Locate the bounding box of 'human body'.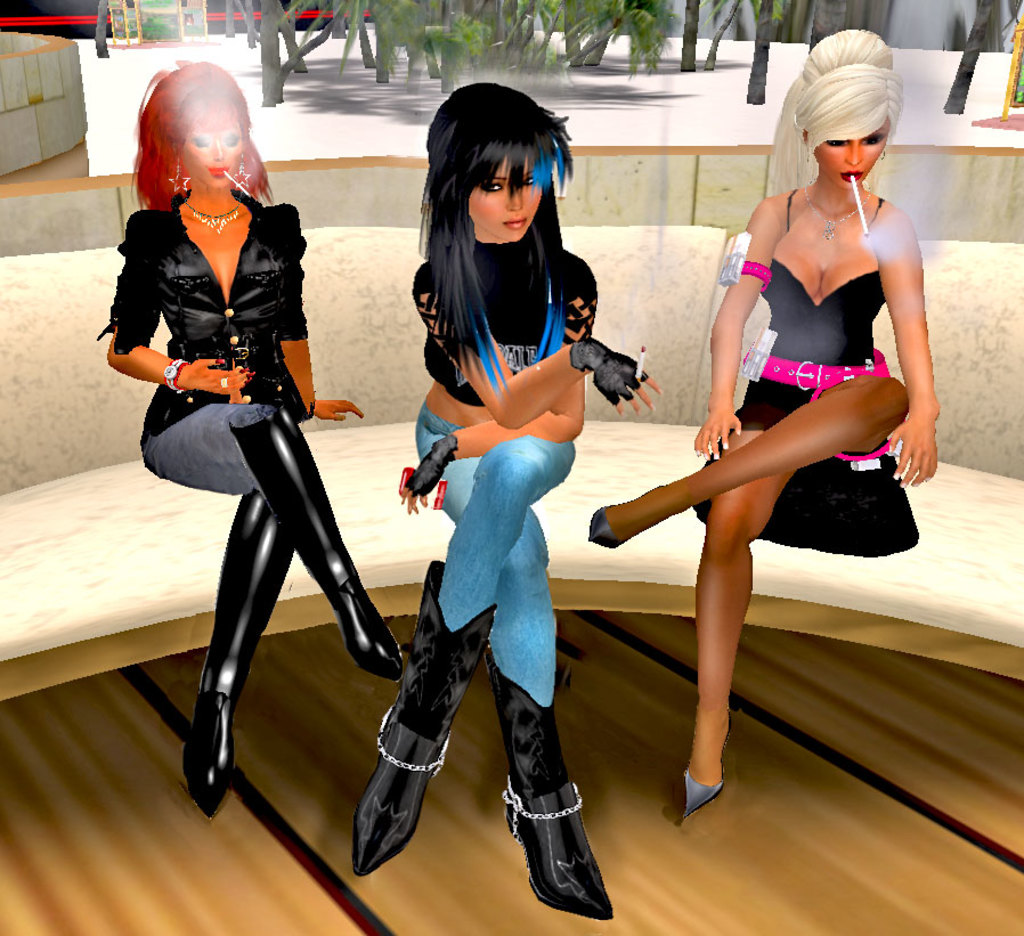
Bounding box: [x1=111, y1=188, x2=413, y2=821].
